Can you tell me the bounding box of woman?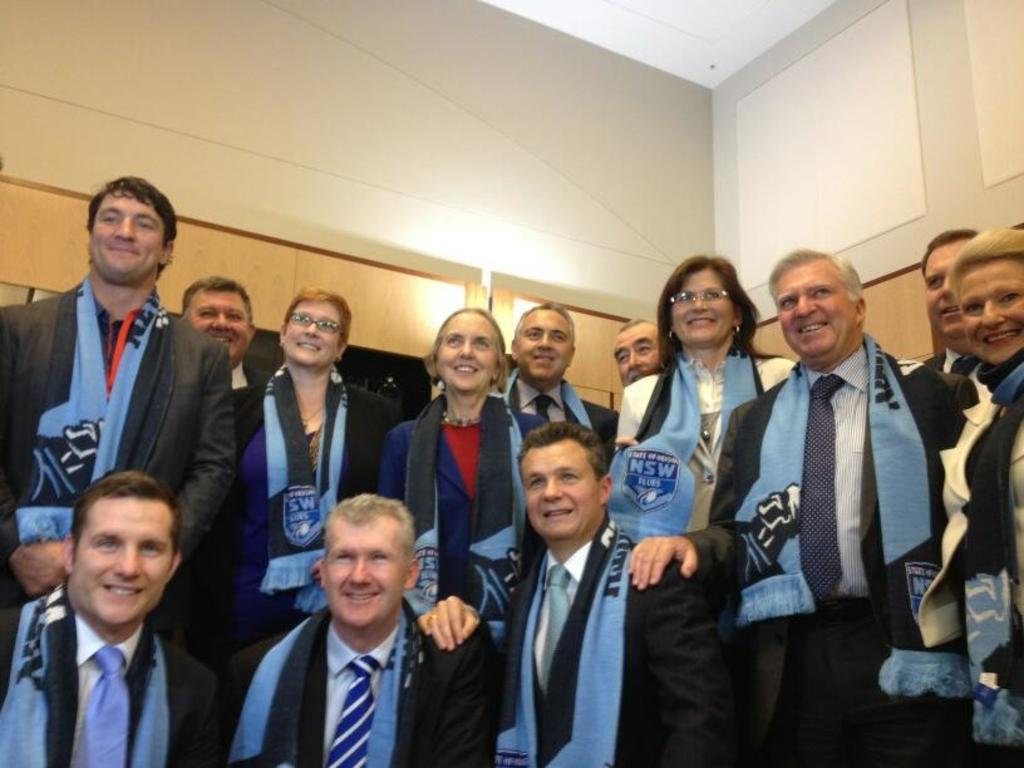
crop(614, 252, 803, 540).
